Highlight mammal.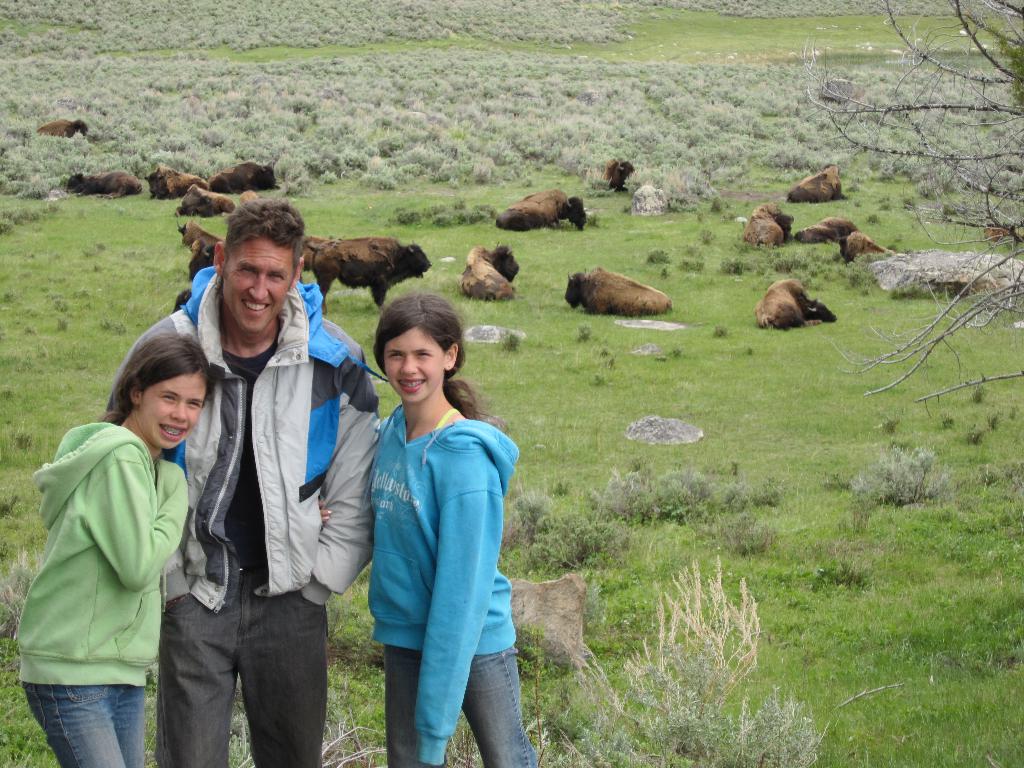
Highlighted region: [x1=797, y1=213, x2=853, y2=245].
